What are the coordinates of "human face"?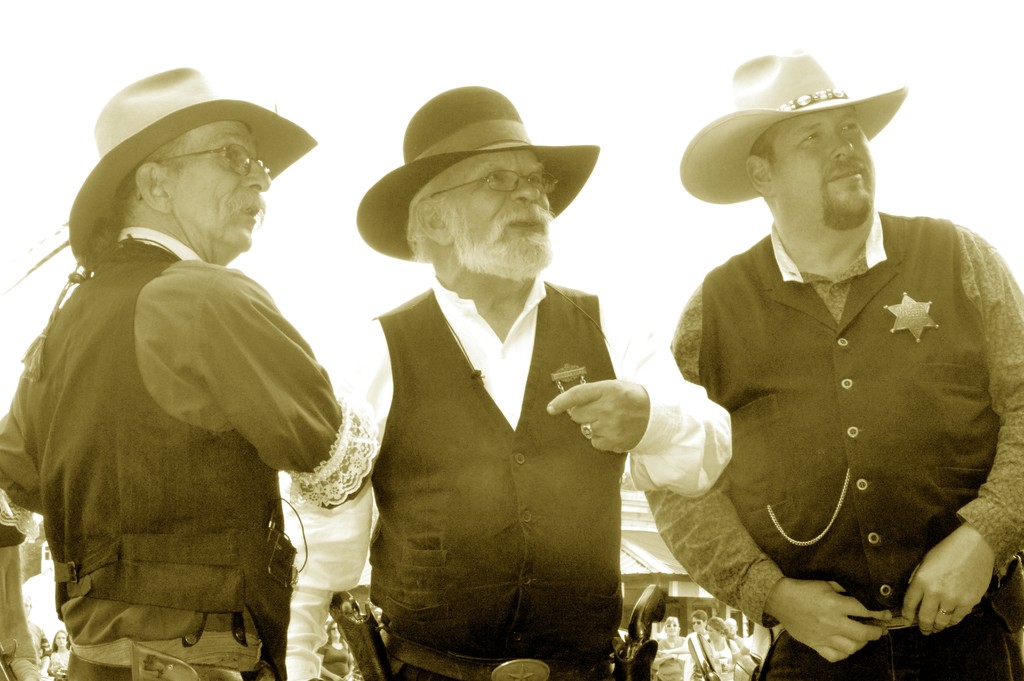
169 122 268 255.
